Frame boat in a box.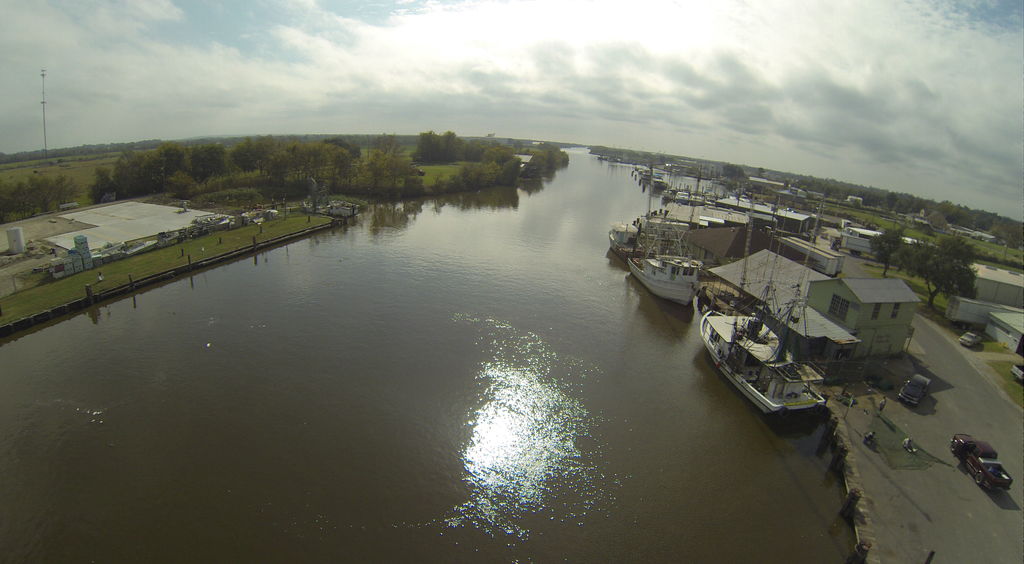
select_region(616, 209, 733, 313).
